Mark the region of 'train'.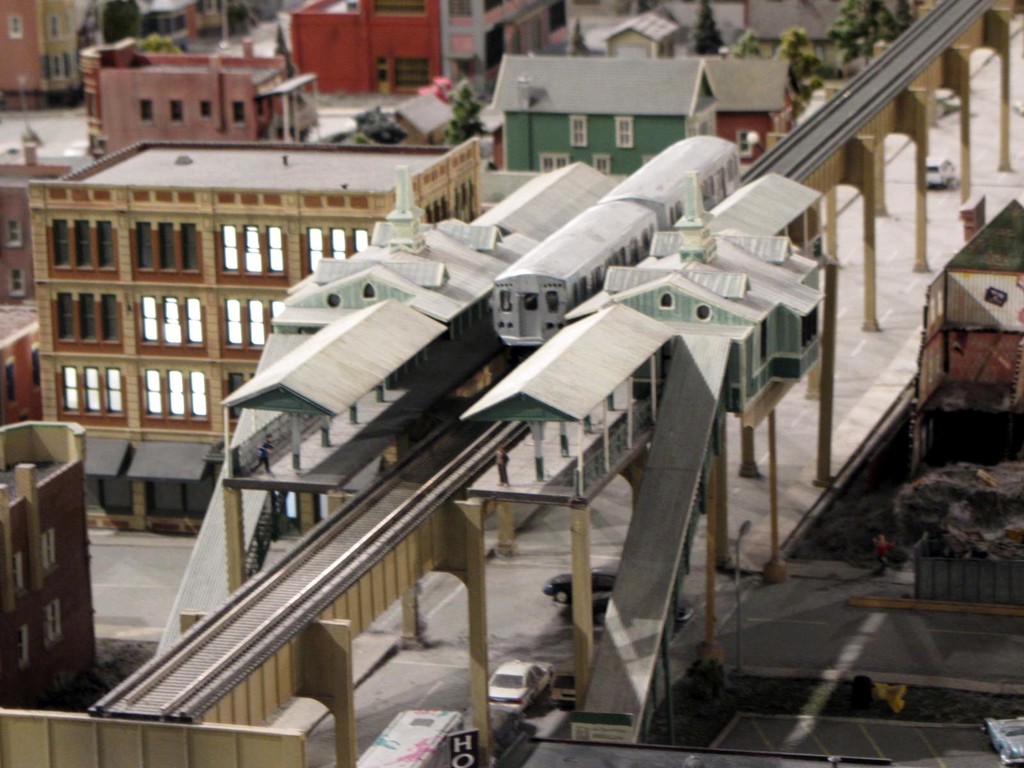
Region: bbox=[493, 135, 733, 352].
